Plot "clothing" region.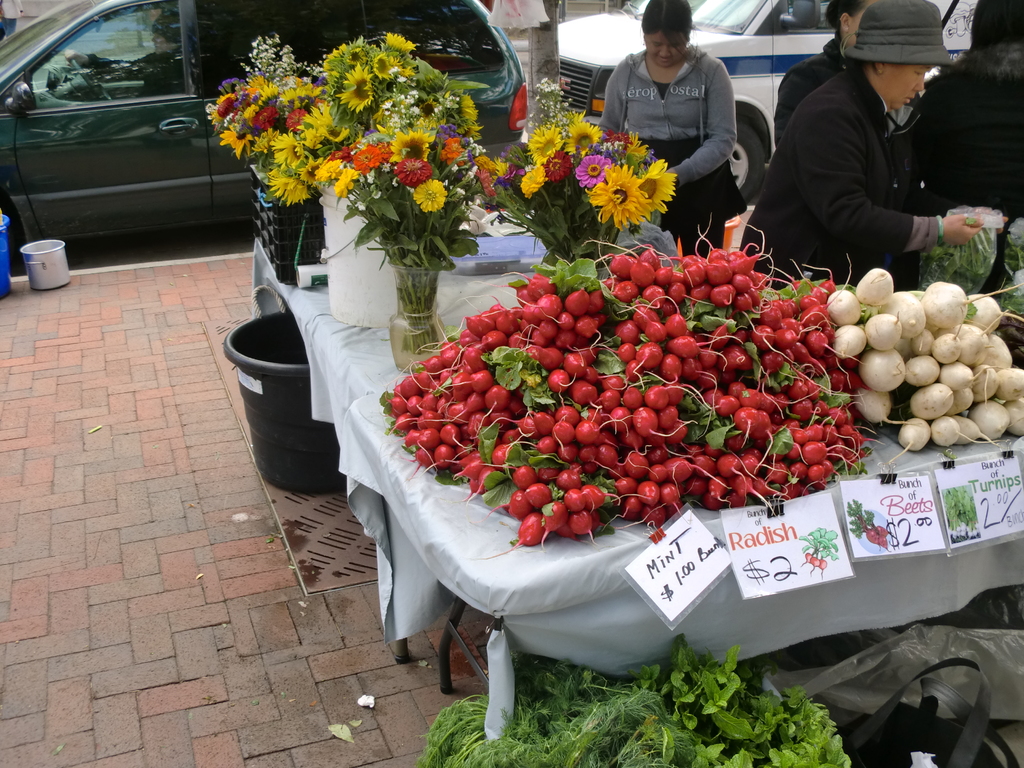
Plotted at bbox=[771, 36, 848, 144].
